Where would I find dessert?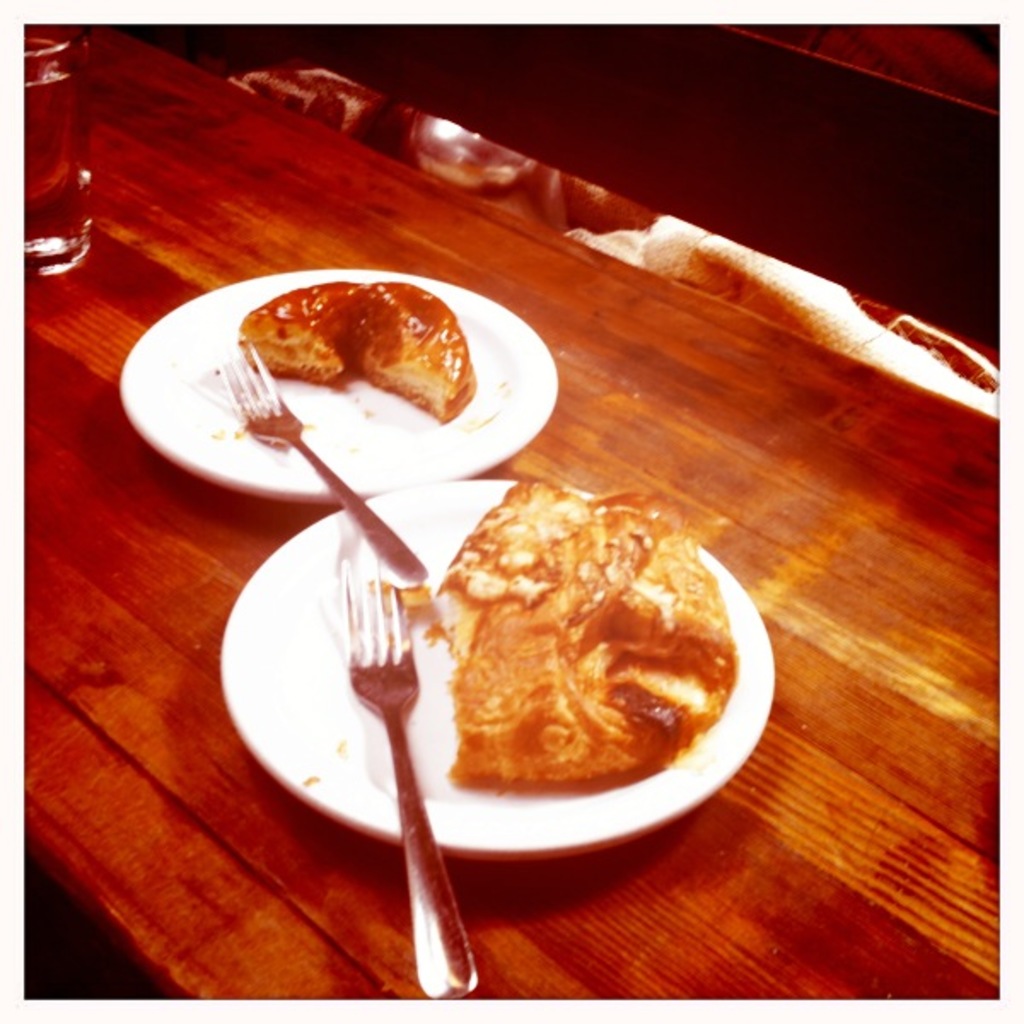
At left=239, top=276, right=488, bottom=428.
